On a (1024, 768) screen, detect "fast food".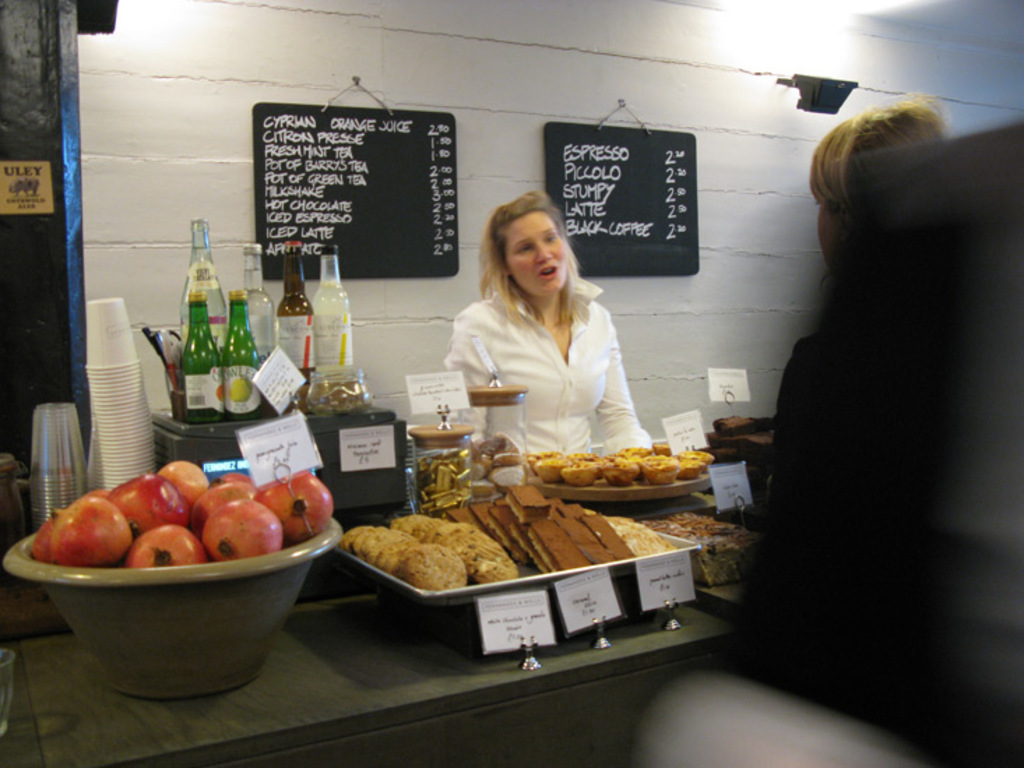
<box>374,536,422,573</box>.
